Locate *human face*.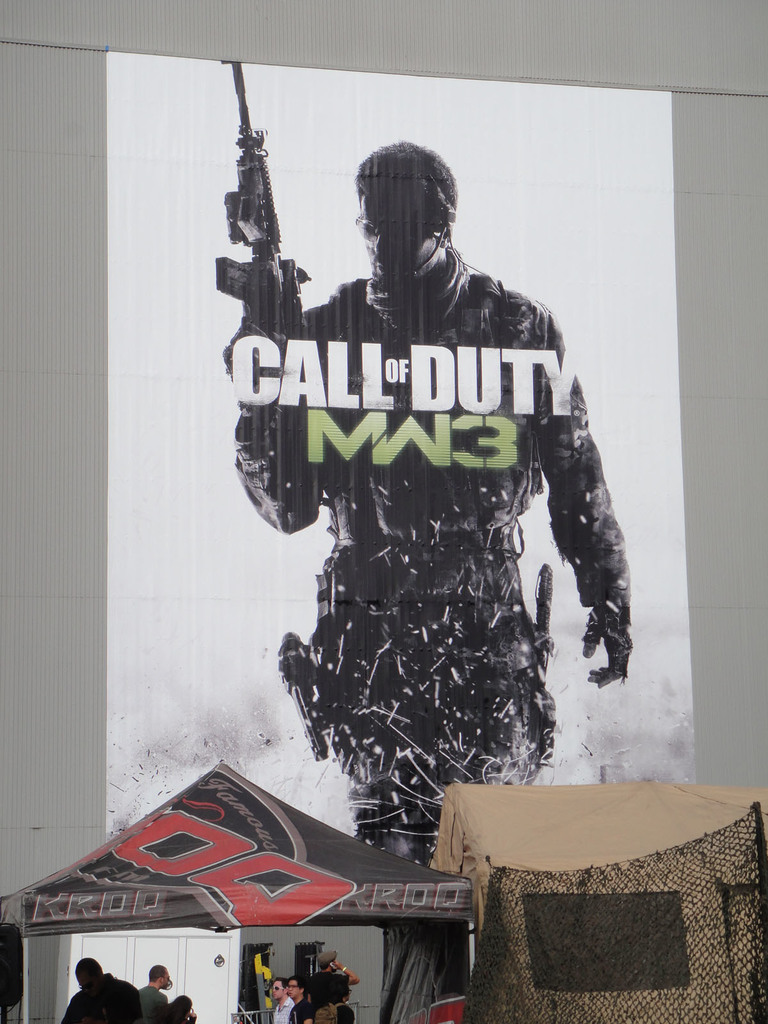
Bounding box: [x1=357, y1=196, x2=434, y2=285].
